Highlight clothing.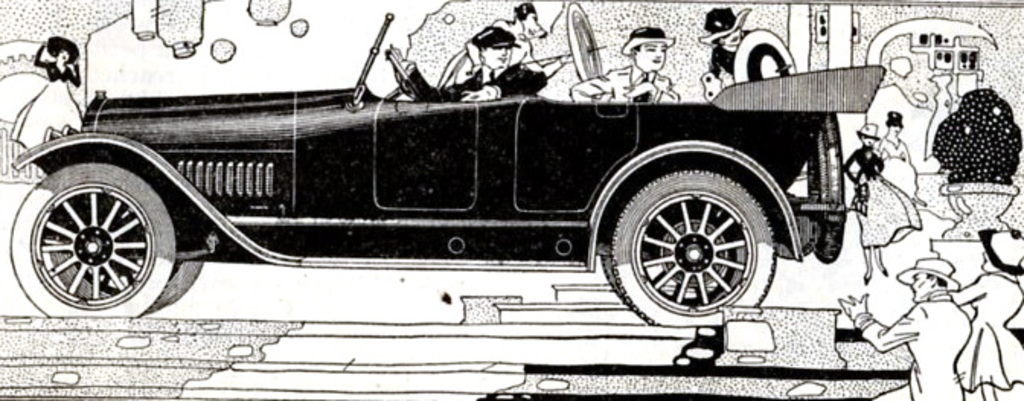
Highlighted region: <region>570, 58, 683, 105</region>.
